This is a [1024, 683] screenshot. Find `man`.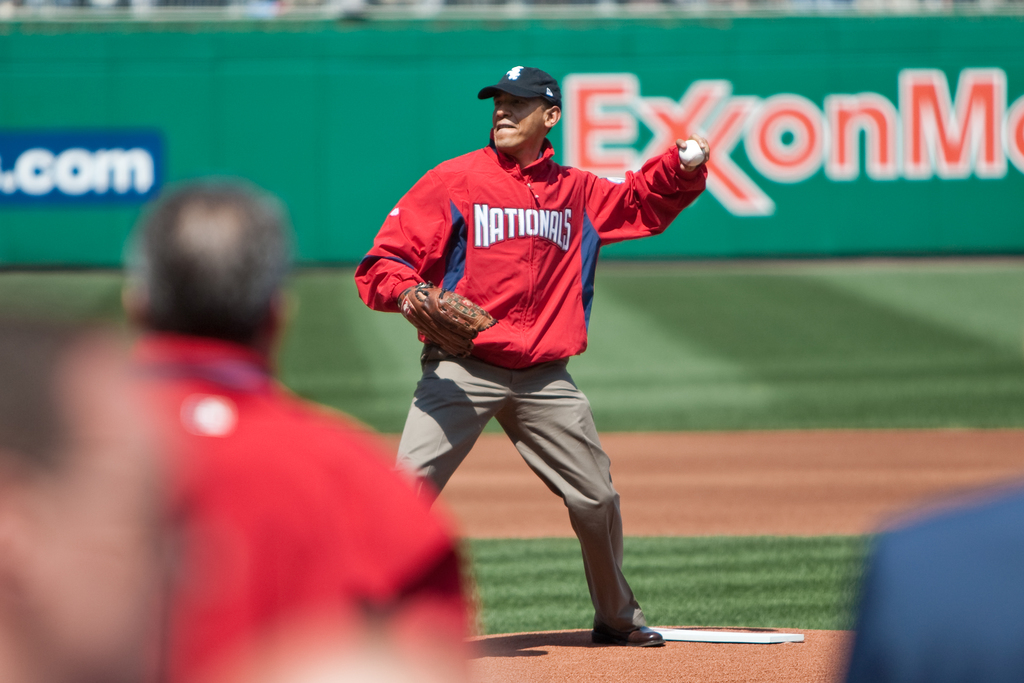
Bounding box: region(842, 481, 1023, 682).
